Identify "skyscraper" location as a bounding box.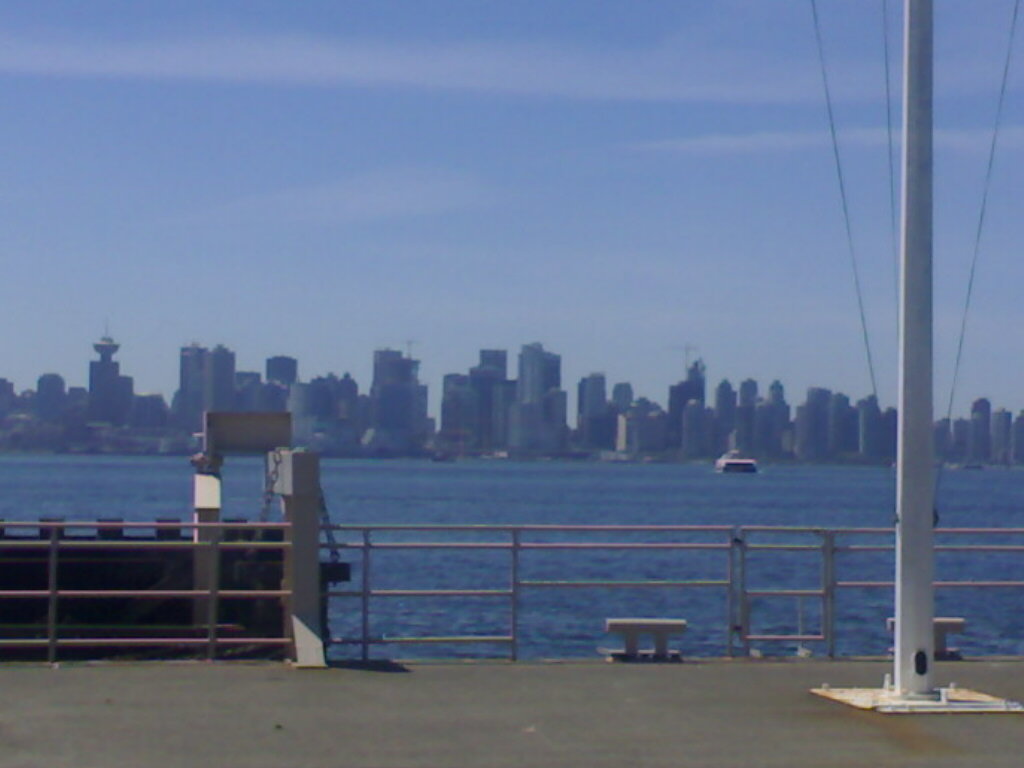
left=252, top=352, right=310, bottom=435.
